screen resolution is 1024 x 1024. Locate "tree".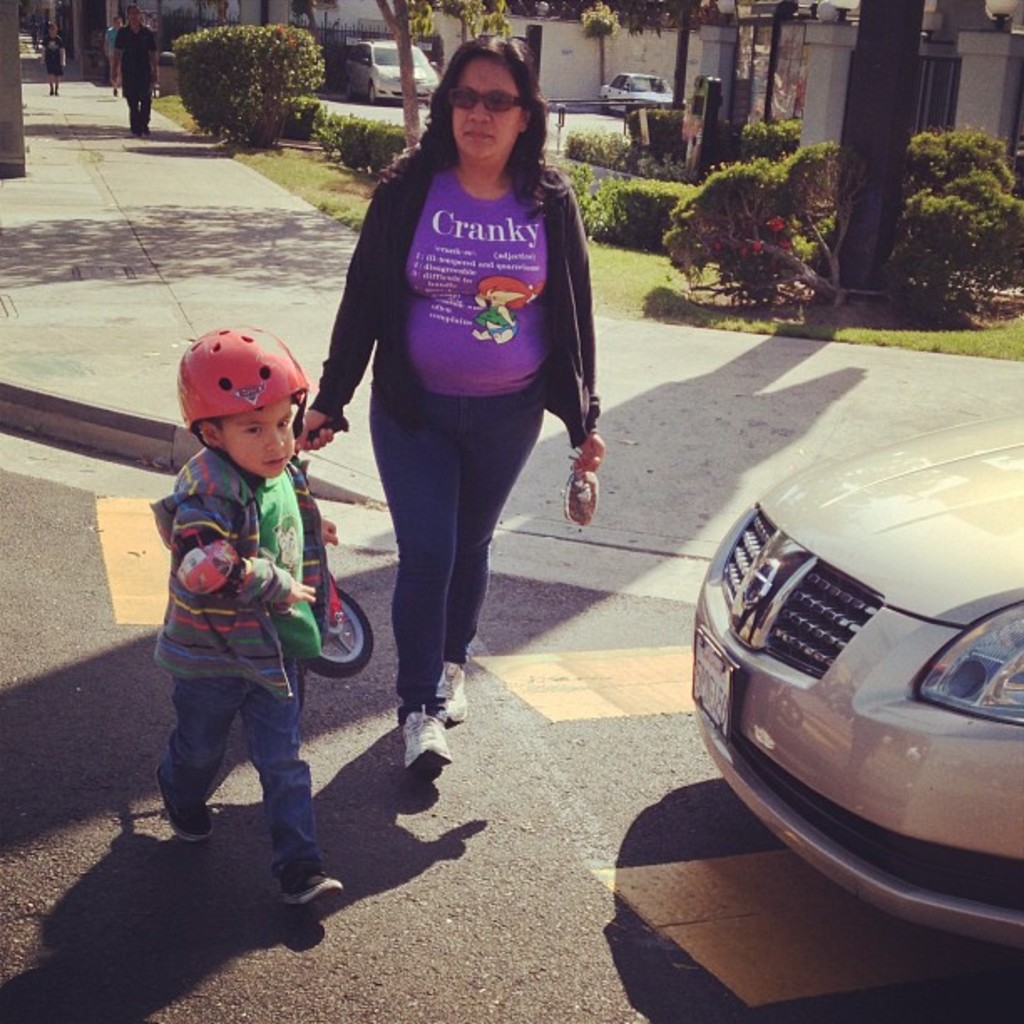
(left=380, top=5, right=504, bottom=144).
